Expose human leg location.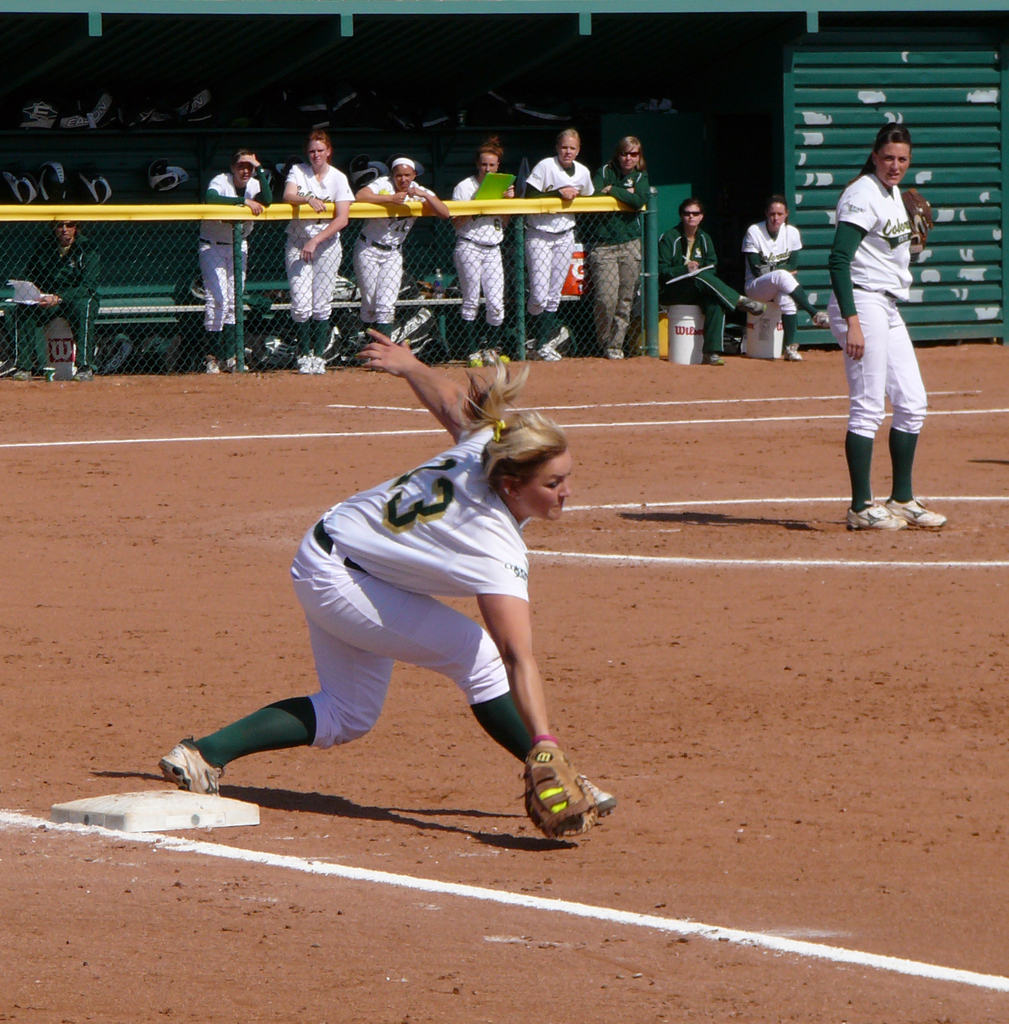
Exposed at region(60, 298, 89, 385).
